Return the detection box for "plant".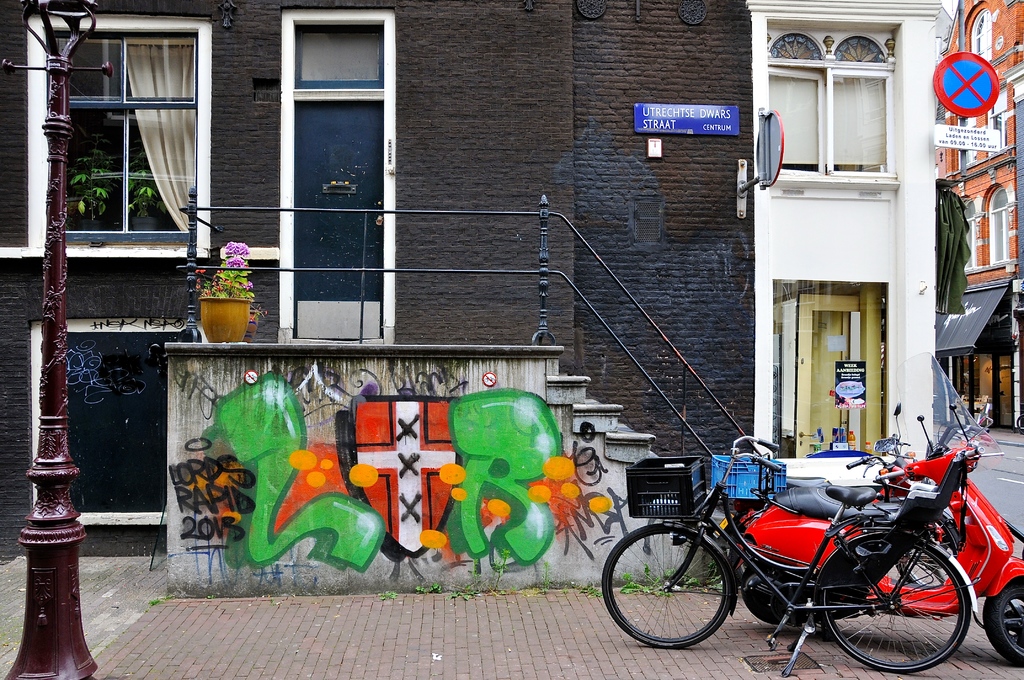
[488, 540, 514, 587].
